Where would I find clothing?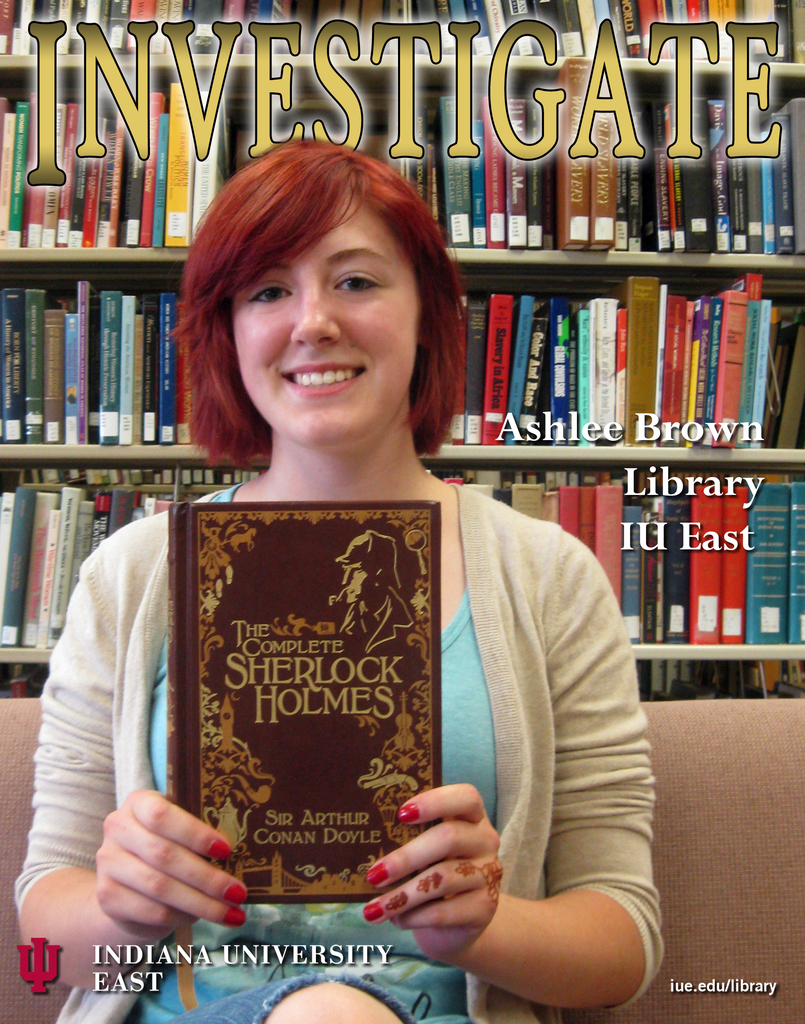
At x1=9, y1=485, x2=672, y2=1023.
